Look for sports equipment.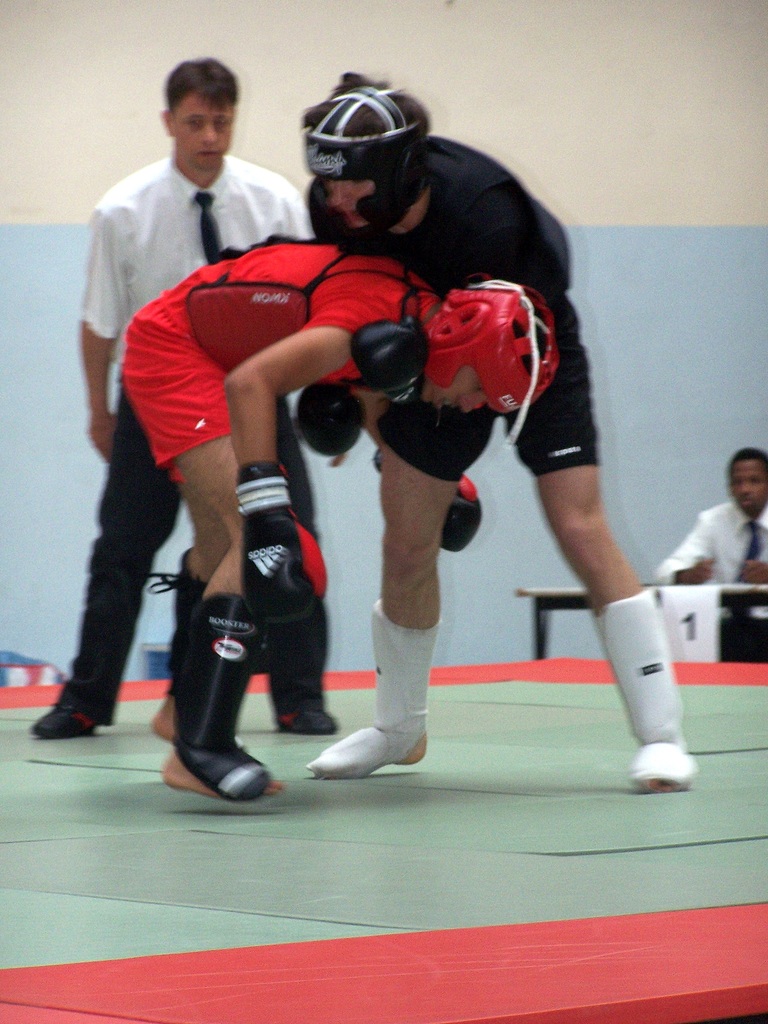
Found: box(292, 382, 366, 459).
